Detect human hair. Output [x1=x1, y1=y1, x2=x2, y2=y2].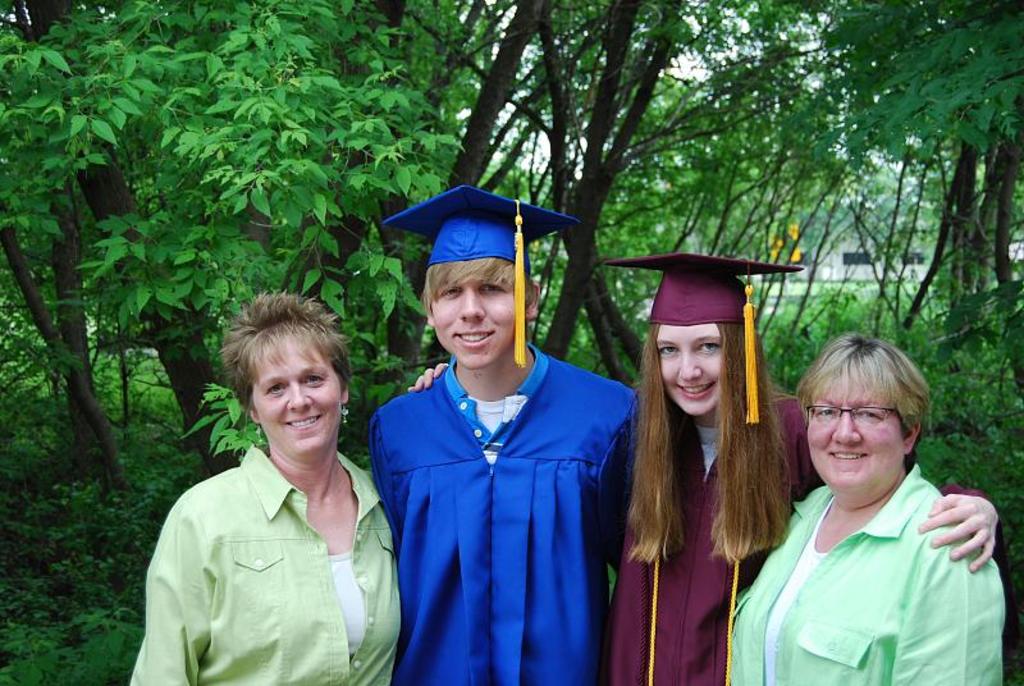
[x1=799, y1=330, x2=934, y2=442].
